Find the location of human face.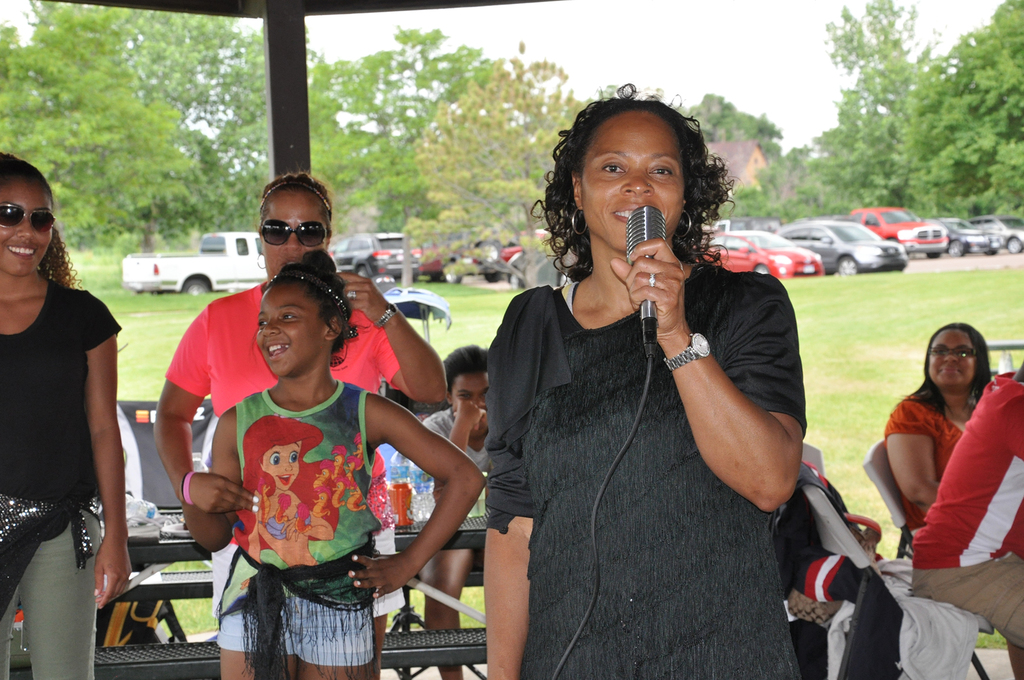
Location: 929:330:977:393.
